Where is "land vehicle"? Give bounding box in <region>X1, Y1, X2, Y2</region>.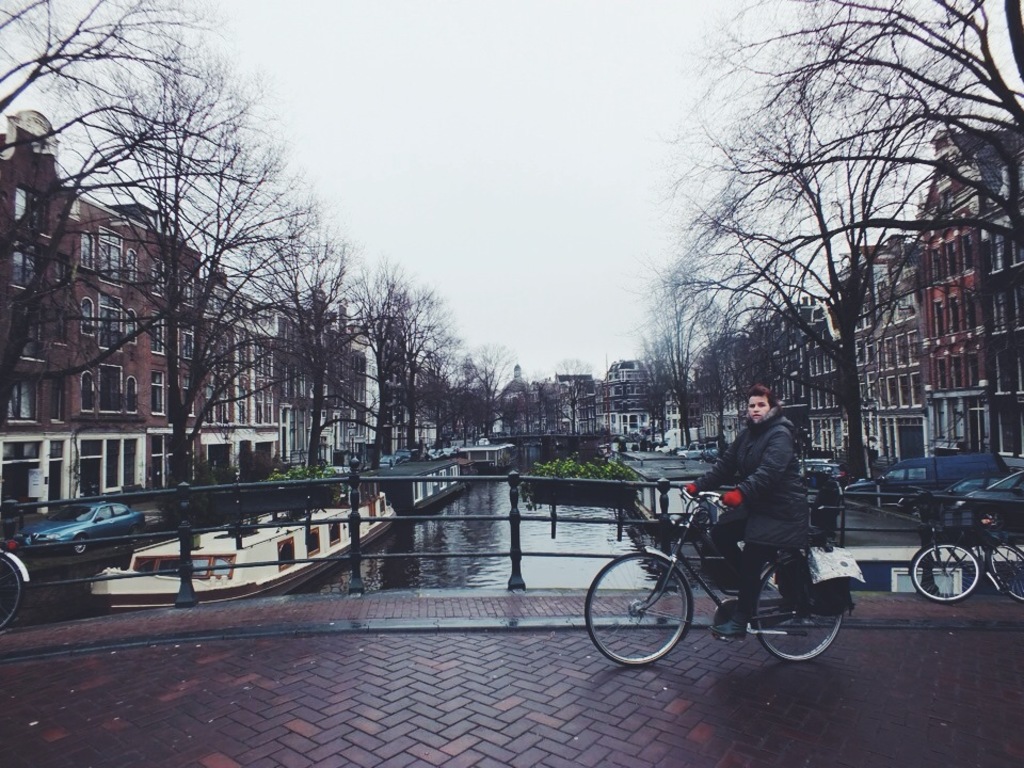
<region>583, 486, 858, 668</region>.
